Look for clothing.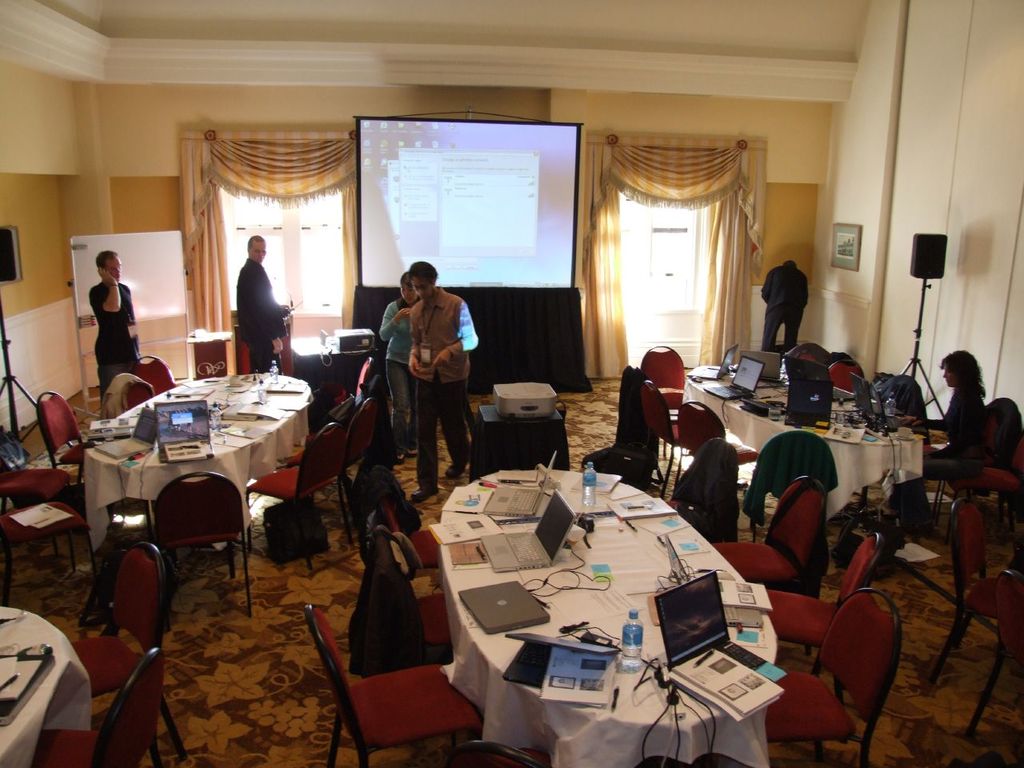
Found: bbox=[674, 439, 739, 539].
